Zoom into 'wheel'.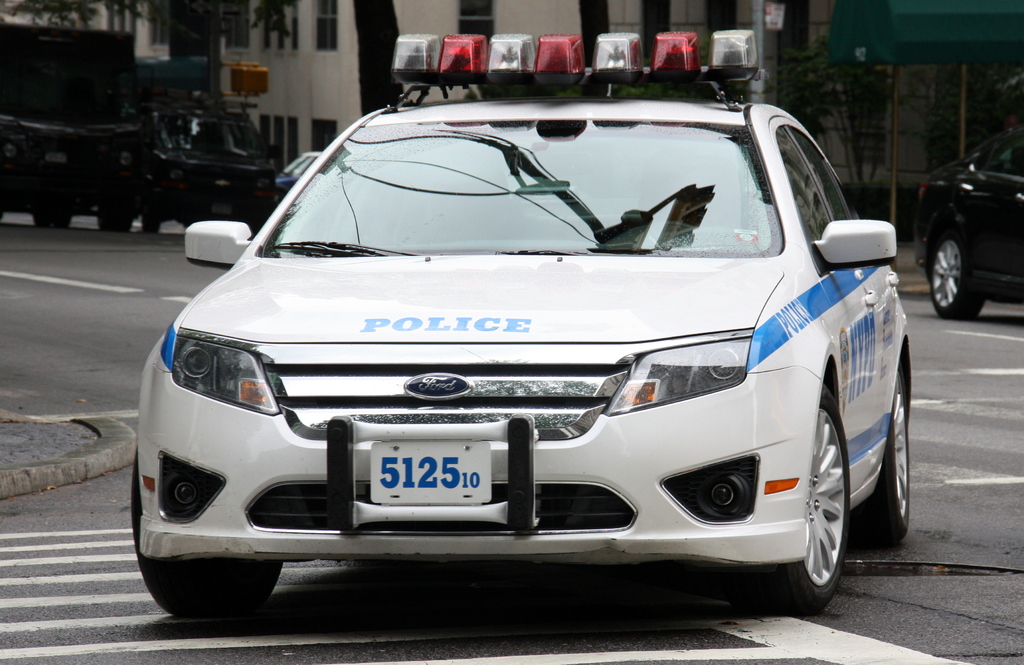
Zoom target: l=132, t=445, r=282, b=618.
